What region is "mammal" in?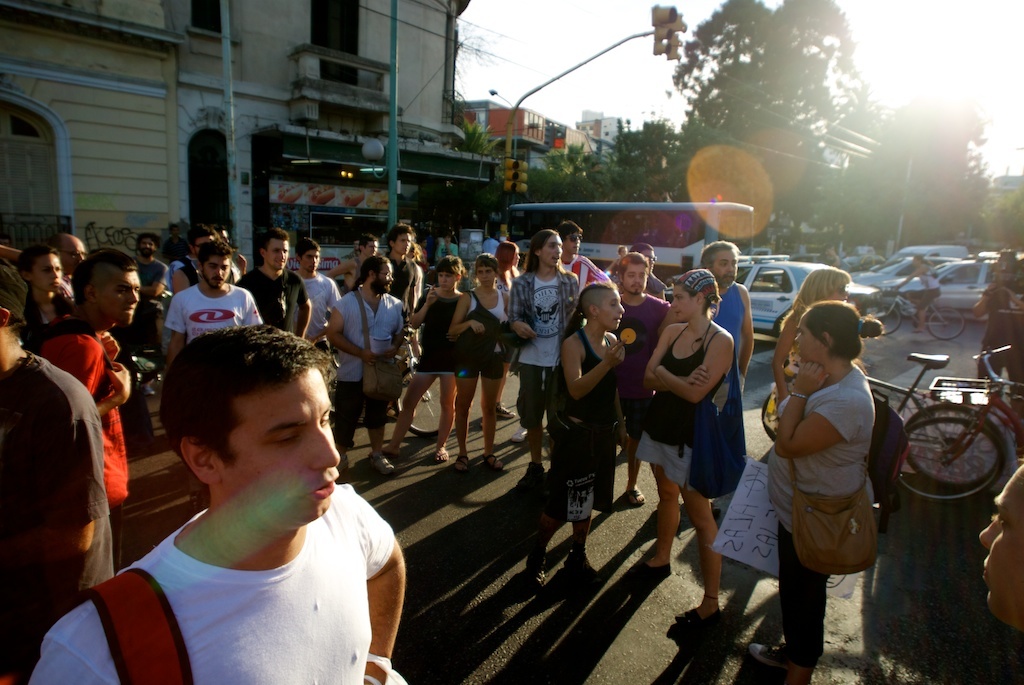
region(494, 237, 528, 424).
